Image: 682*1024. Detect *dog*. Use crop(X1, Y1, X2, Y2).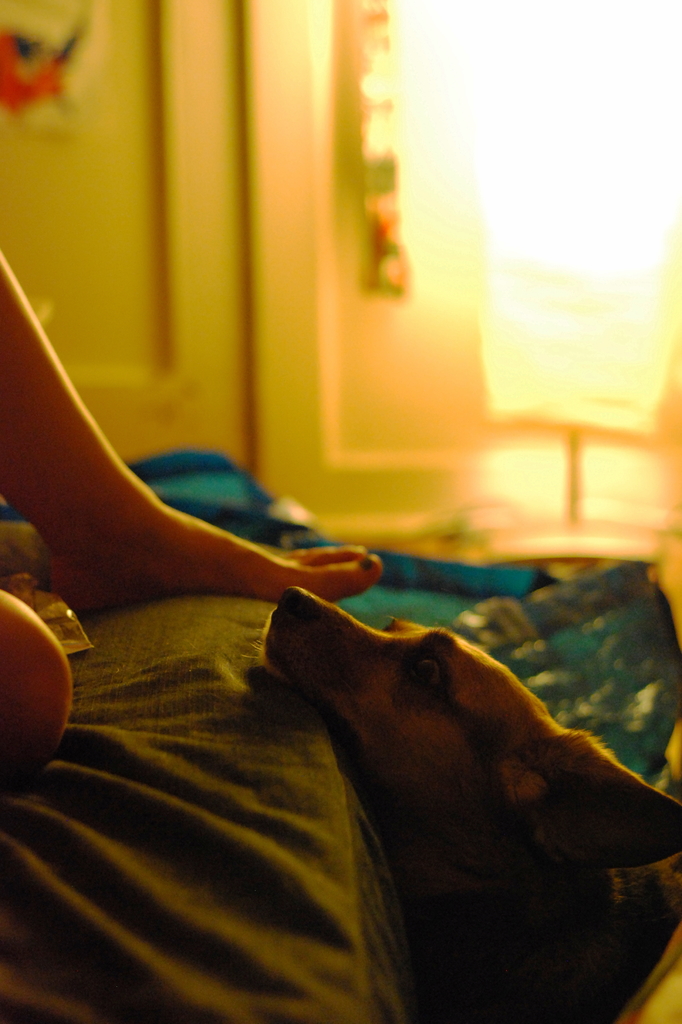
crop(259, 584, 681, 1023).
